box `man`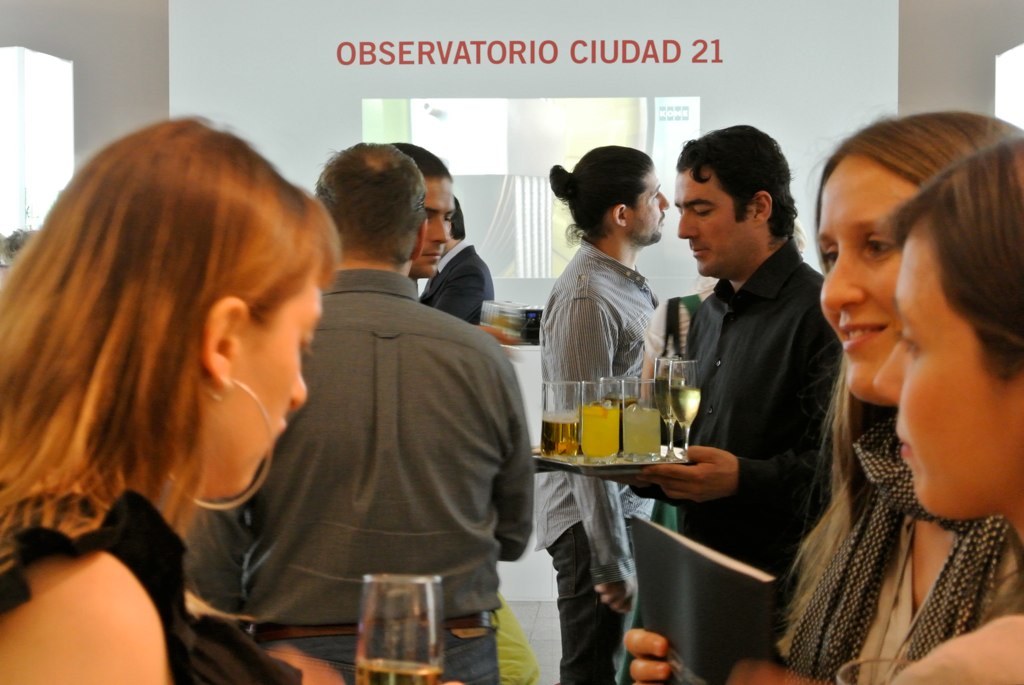
<box>417,202,497,326</box>
